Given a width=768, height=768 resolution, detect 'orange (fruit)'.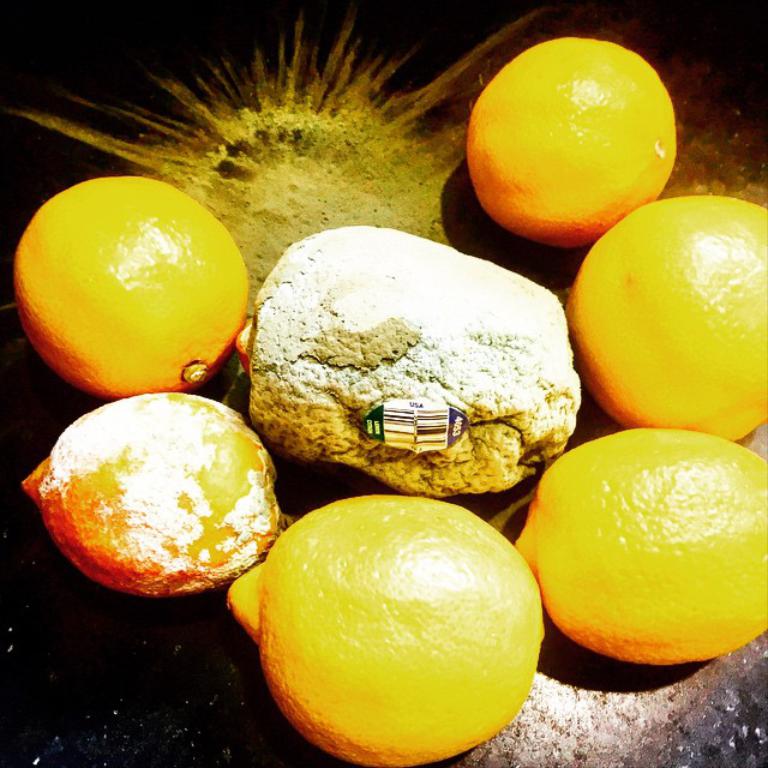
box=[8, 178, 248, 386].
